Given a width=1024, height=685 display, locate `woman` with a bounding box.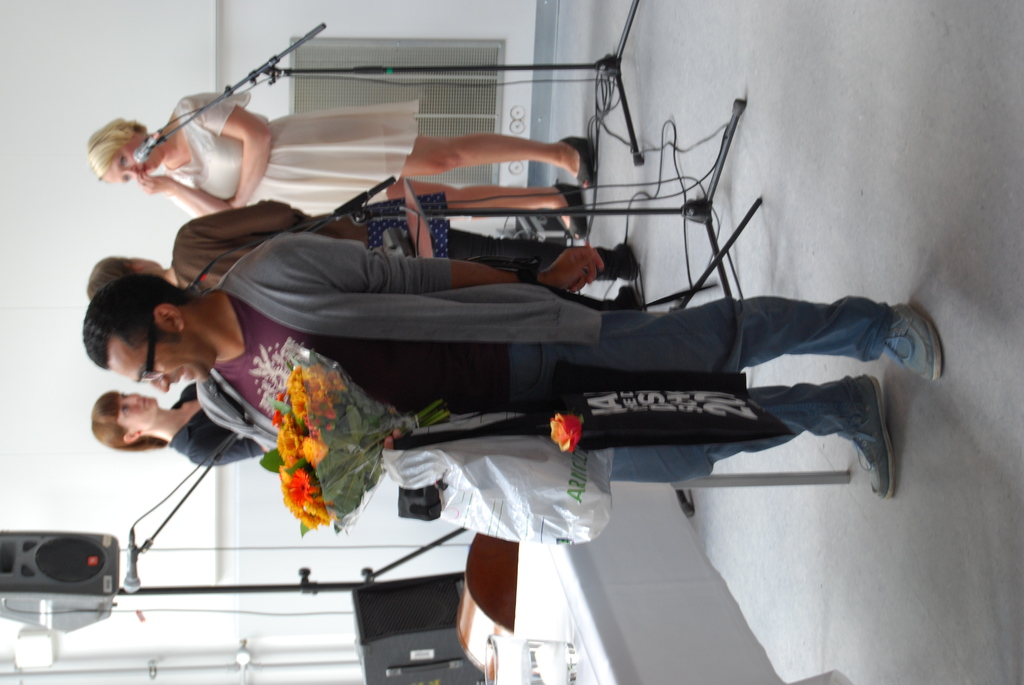
Located: detection(88, 376, 271, 468).
